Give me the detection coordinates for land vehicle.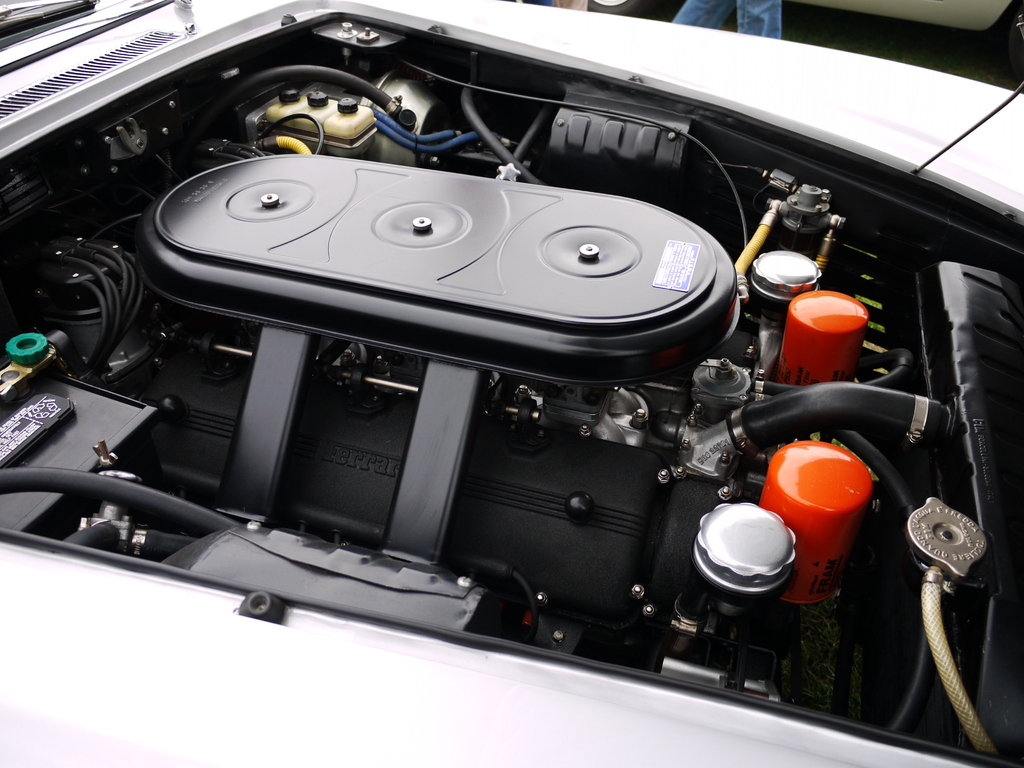
[50,57,1004,749].
